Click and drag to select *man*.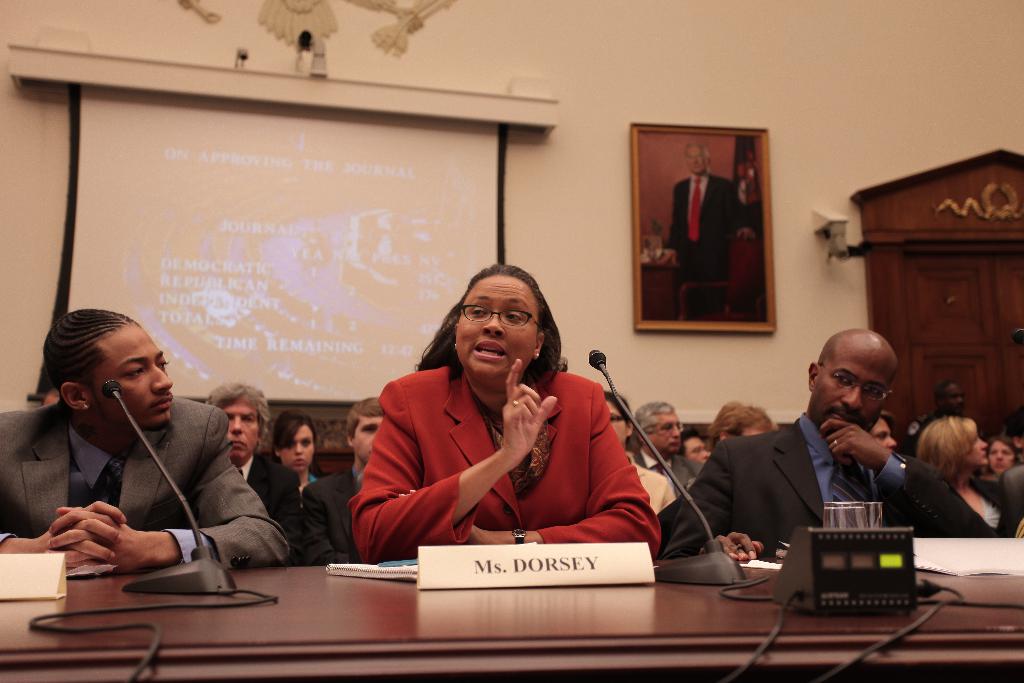
Selection: [left=304, top=397, right=384, bottom=566].
